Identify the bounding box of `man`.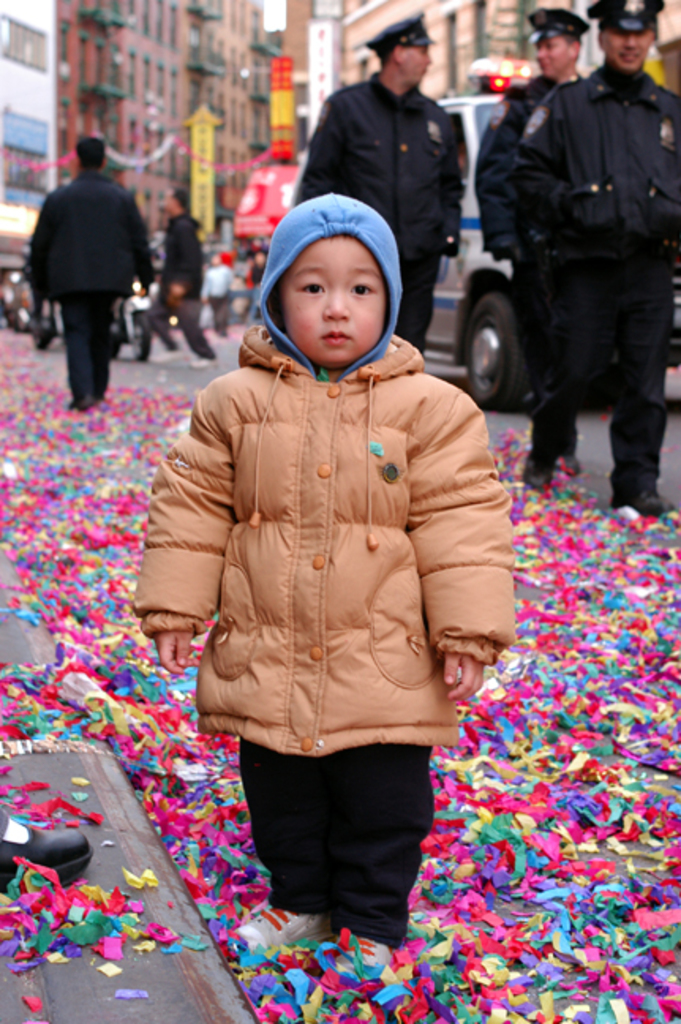
[288, 8, 466, 362].
